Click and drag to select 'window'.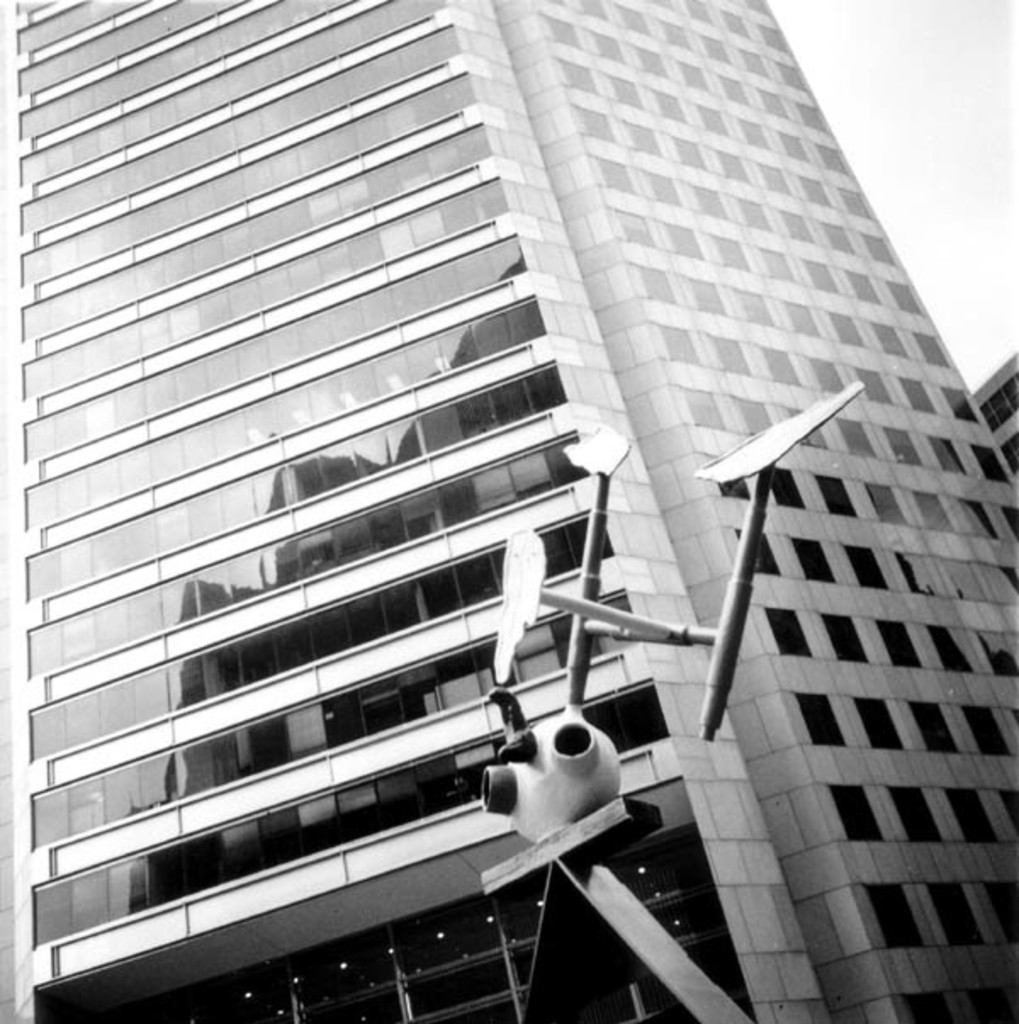
Selection: (834,416,876,457).
